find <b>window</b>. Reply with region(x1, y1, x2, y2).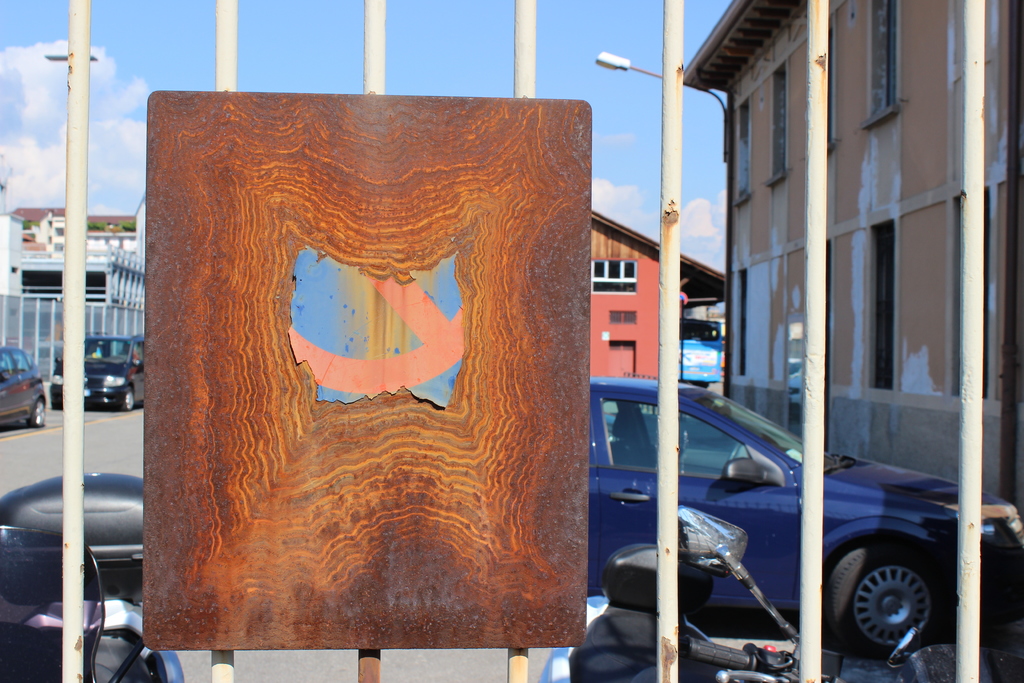
region(805, 241, 830, 381).
